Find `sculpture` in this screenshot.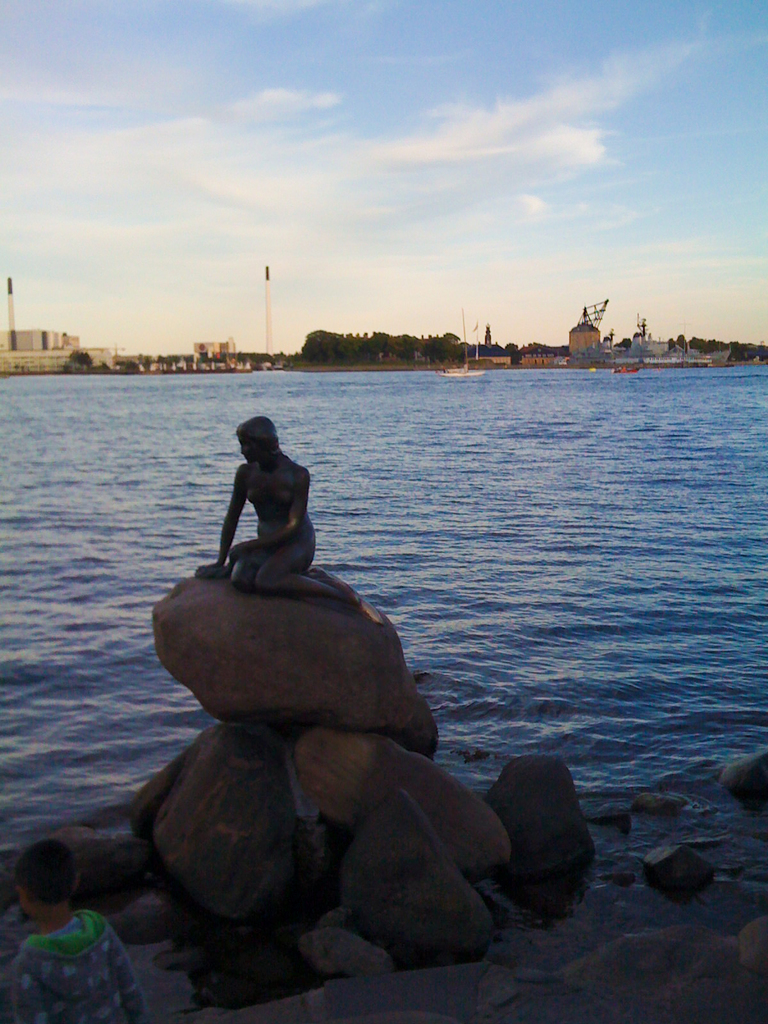
The bounding box for `sculpture` is rect(195, 415, 365, 604).
